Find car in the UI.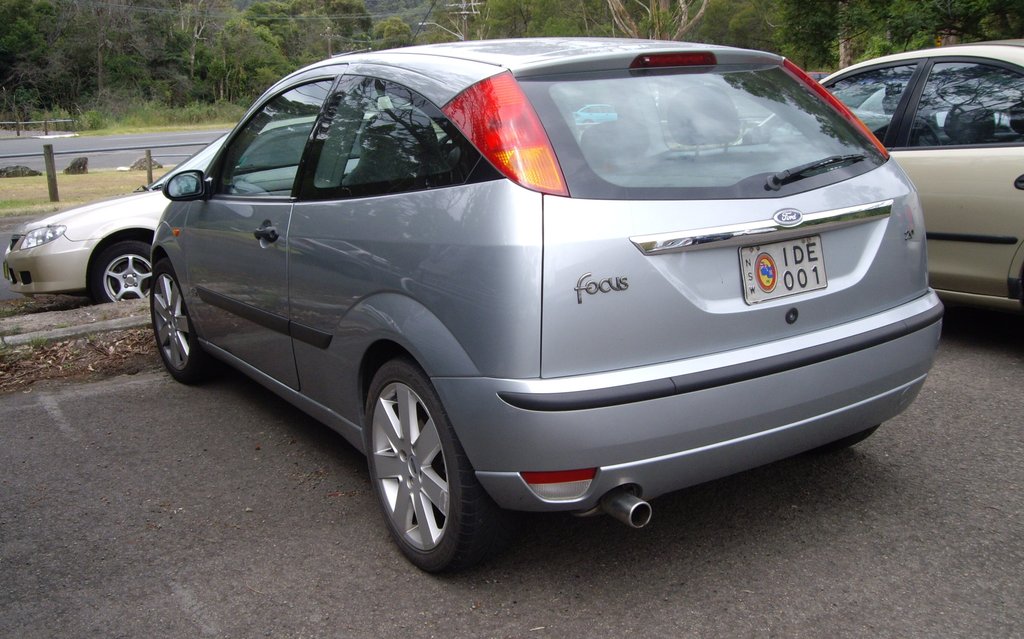
UI element at l=804, t=68, r=826, b=84.
